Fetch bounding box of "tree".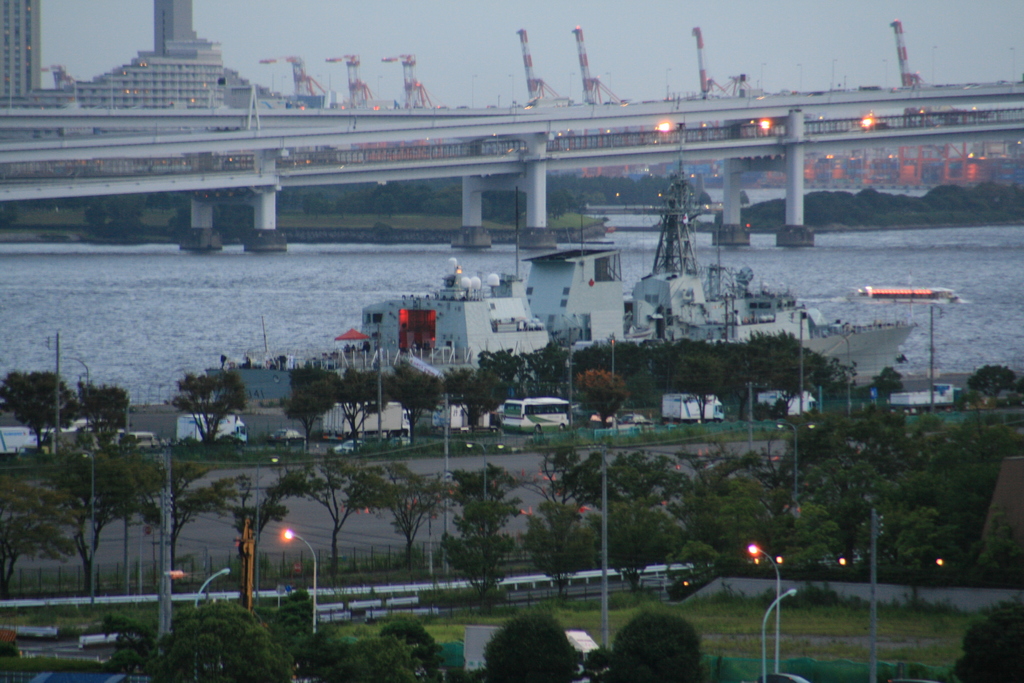
Bbox: x1=396, y1=370, x2=444, y2=441.
